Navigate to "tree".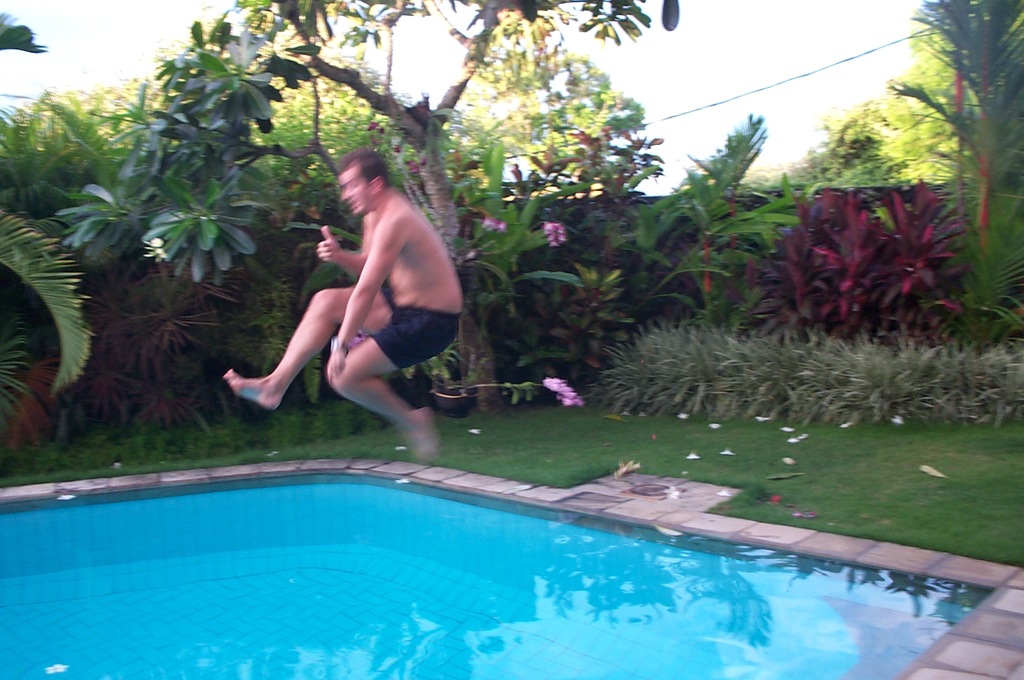
Navigation target: left=896, top=0, right=1023, bottom=352.
